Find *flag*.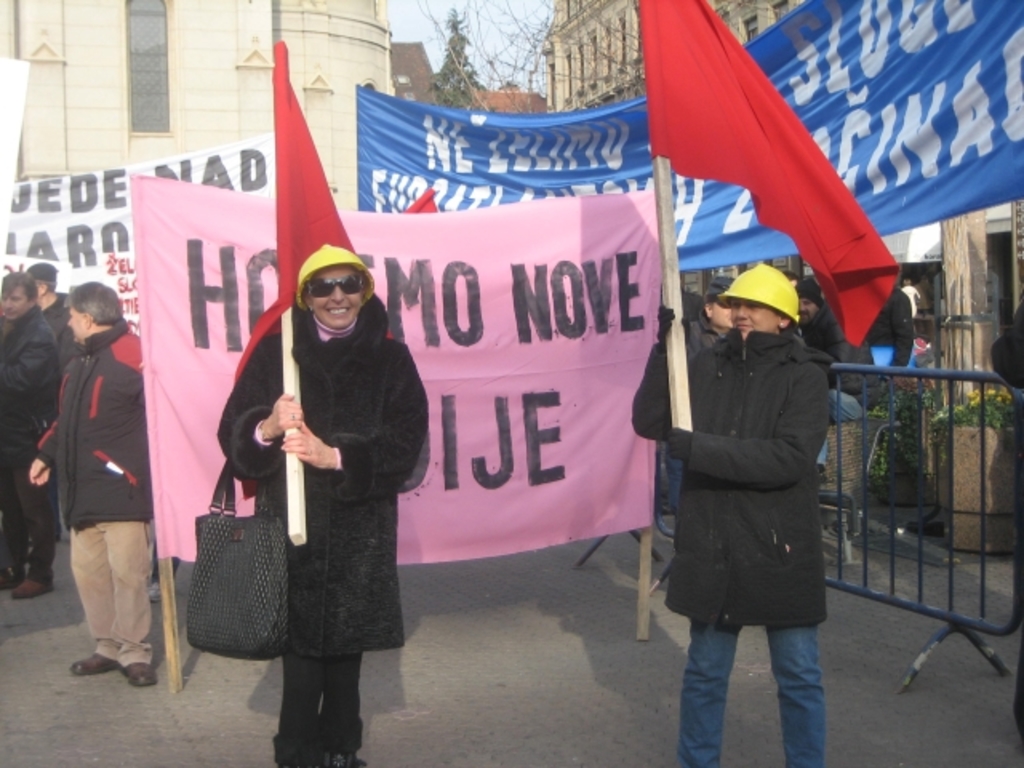
403, 192, 454, 214.
